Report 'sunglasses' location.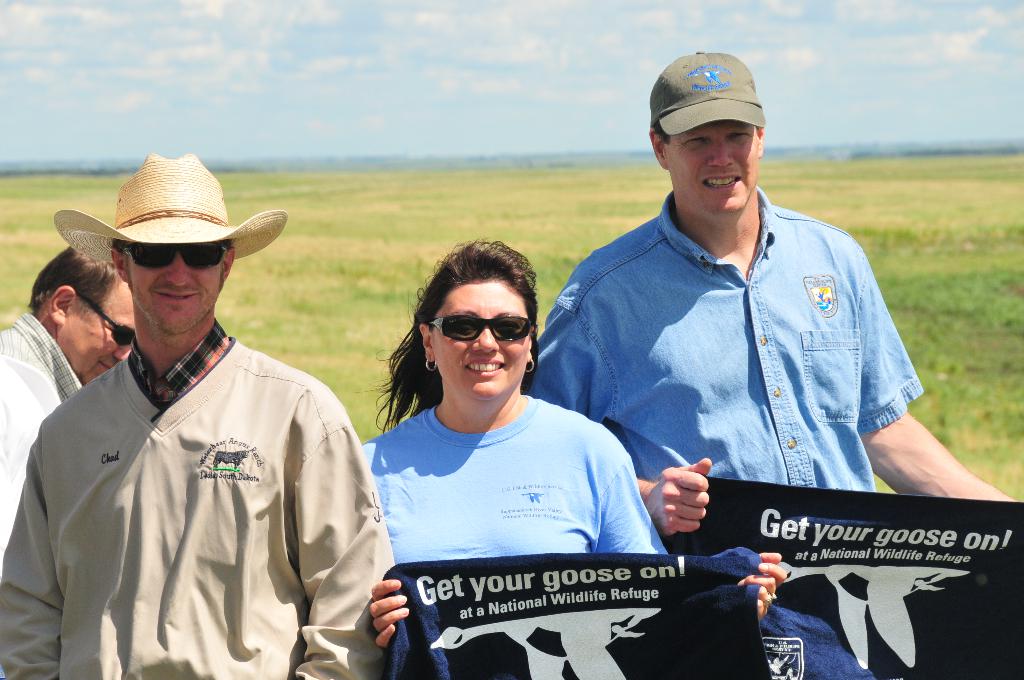
Report: box(118, 243, 230, 271).
